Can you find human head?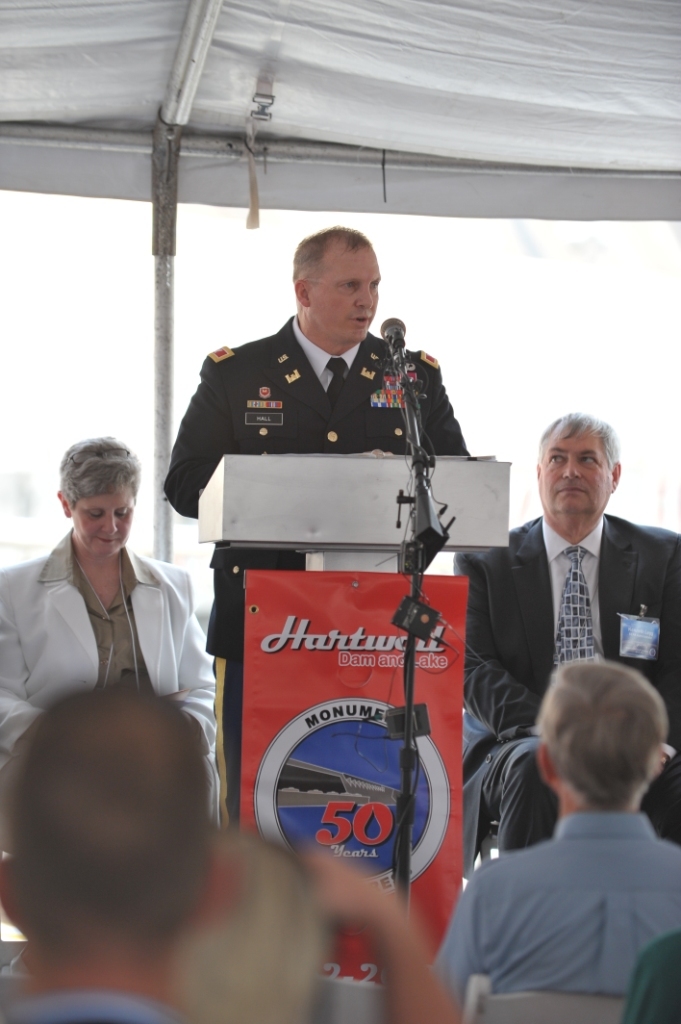
Yes, bounding box: x1=287 y1=225 x2=381 y2=345.
